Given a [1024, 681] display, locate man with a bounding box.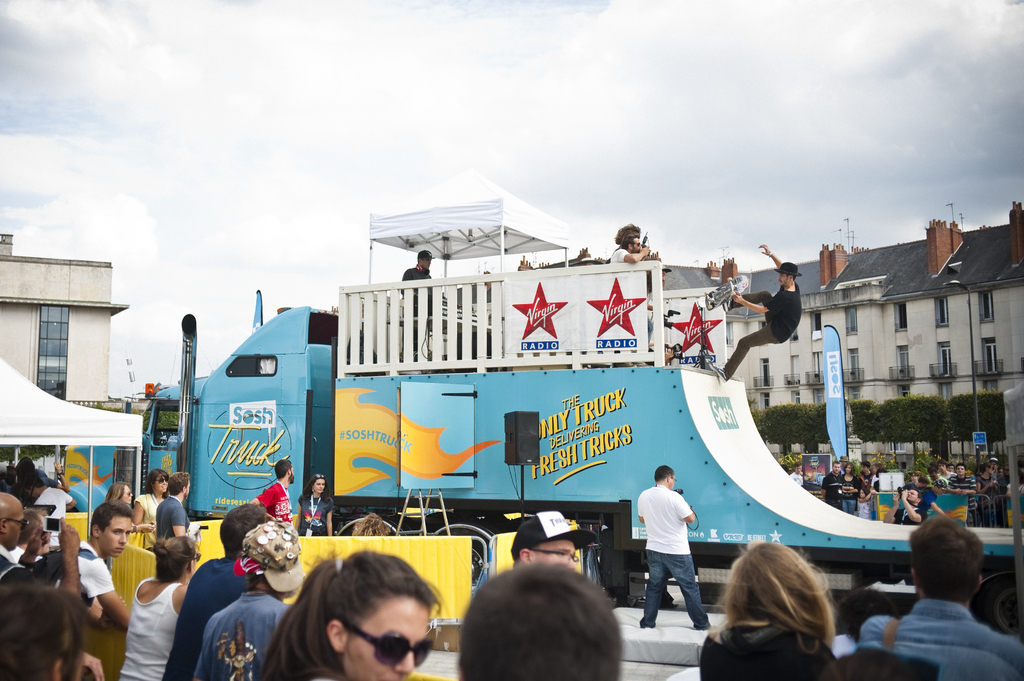
Located: Rect(508, 511, 595, 575).
